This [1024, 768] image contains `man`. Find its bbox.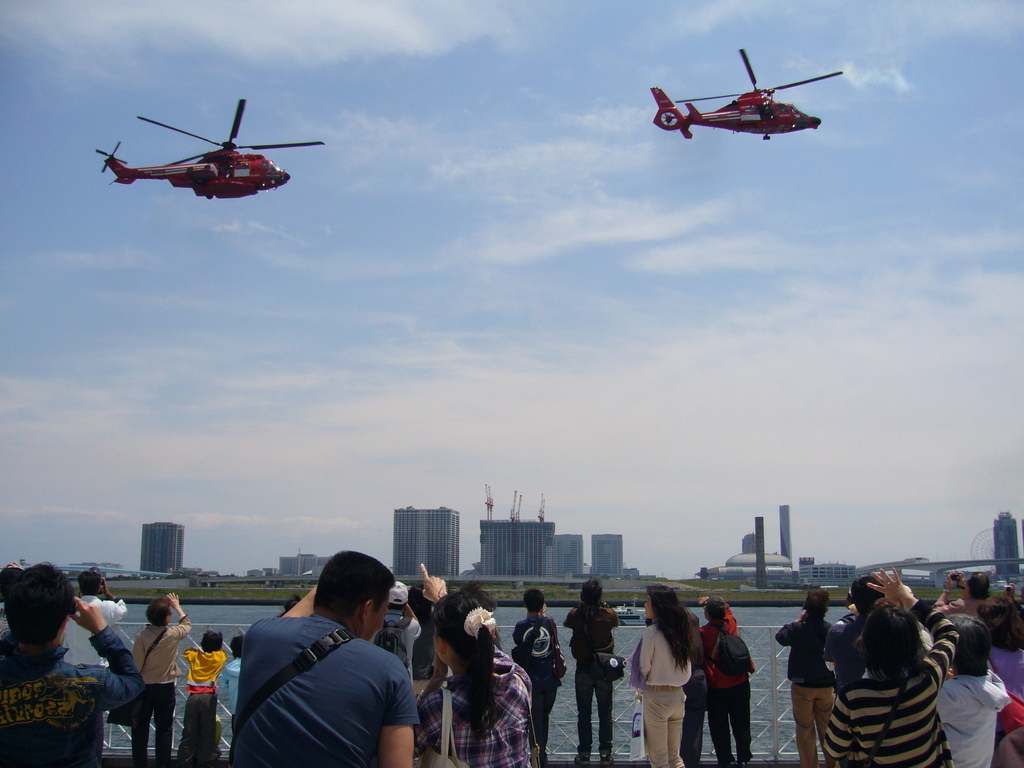
<box>824,577,894,691</box>.
